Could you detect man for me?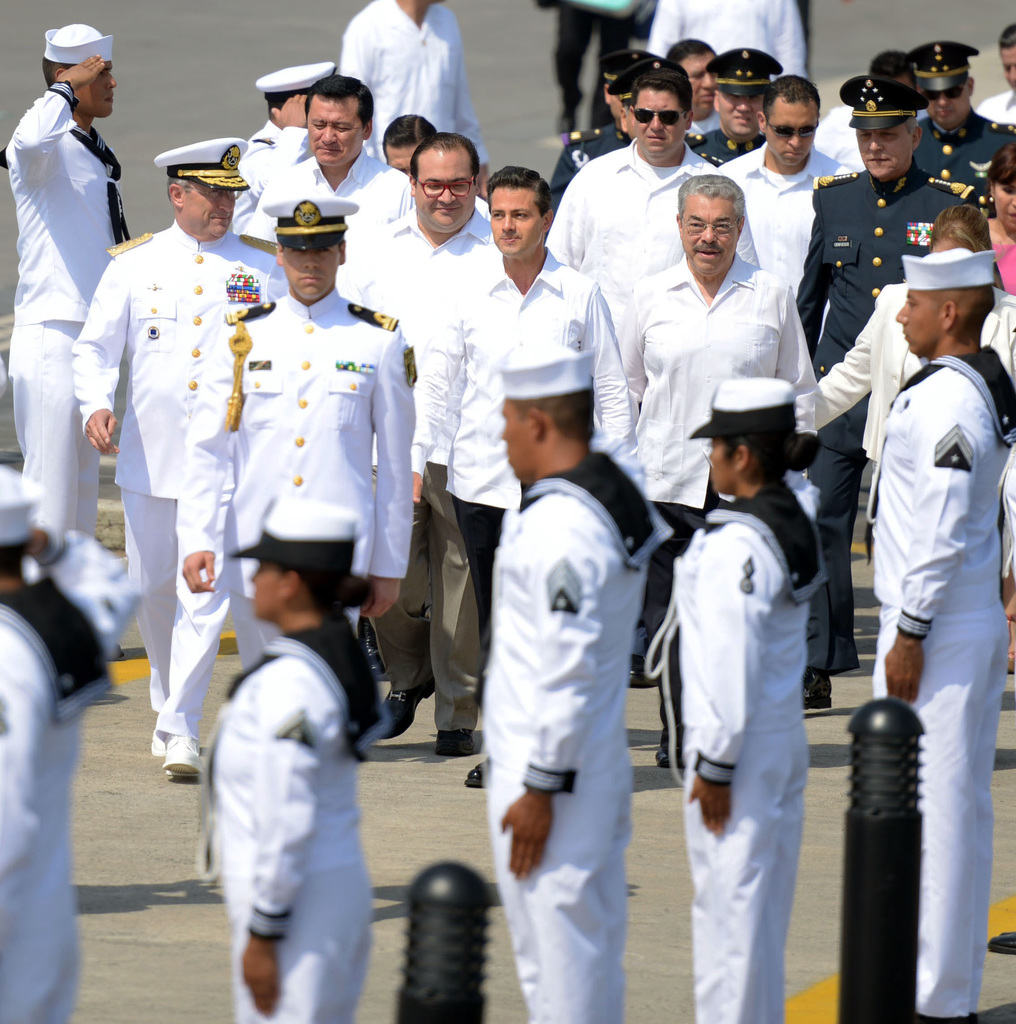
Detection result: crop(175, 186, 424, 738).
